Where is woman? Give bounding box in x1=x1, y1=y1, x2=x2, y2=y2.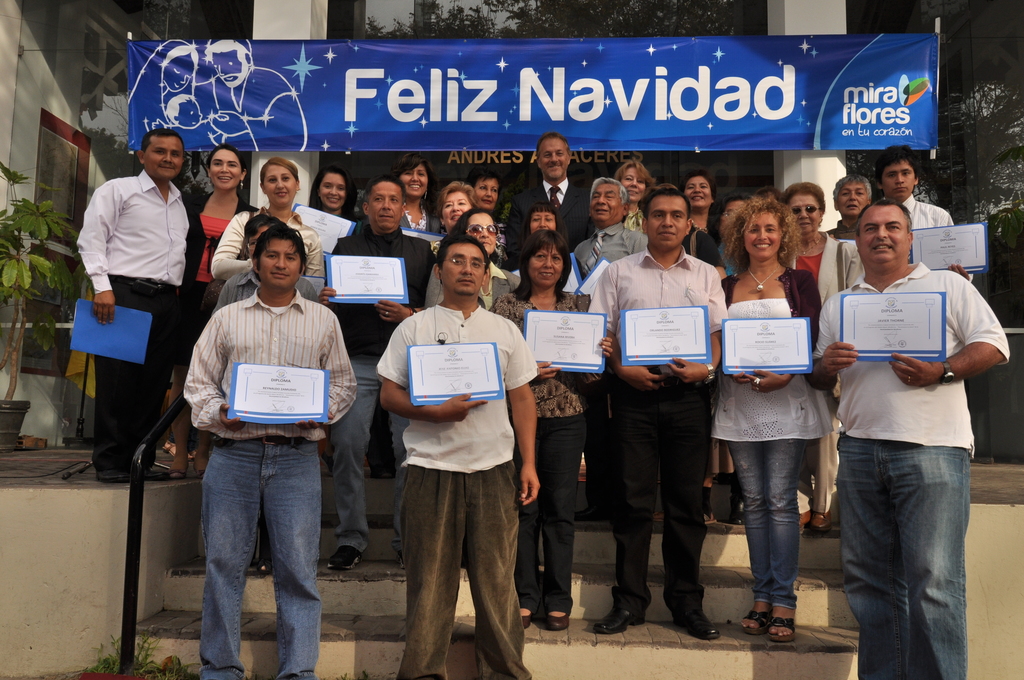
x1=614, y1=159, x2=657, y2=233.
